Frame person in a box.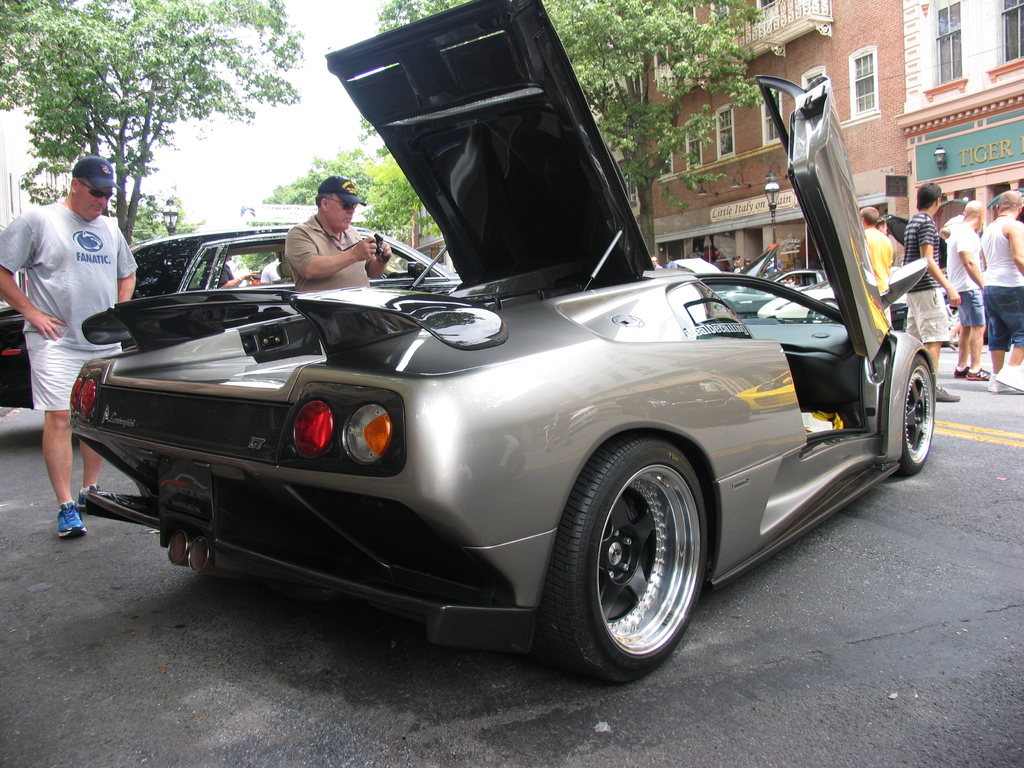
<region>943, 201, 996, 380</region>.
